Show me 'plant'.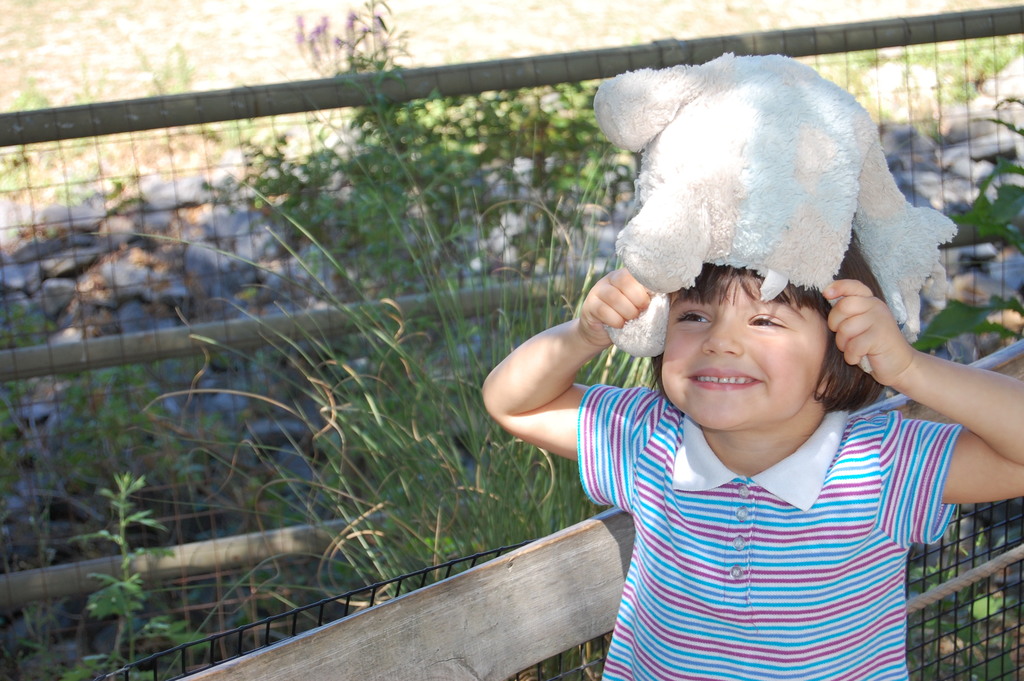
'plant' is here: box(135, 49, 265, 236).
